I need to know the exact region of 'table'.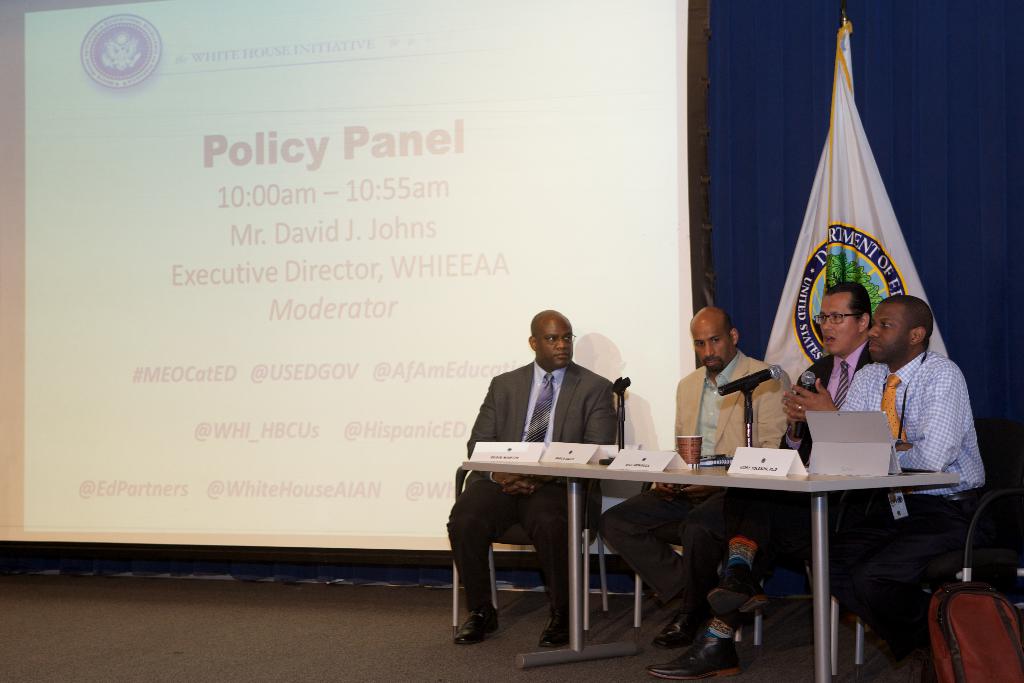
Region: 461:443:959:682.
